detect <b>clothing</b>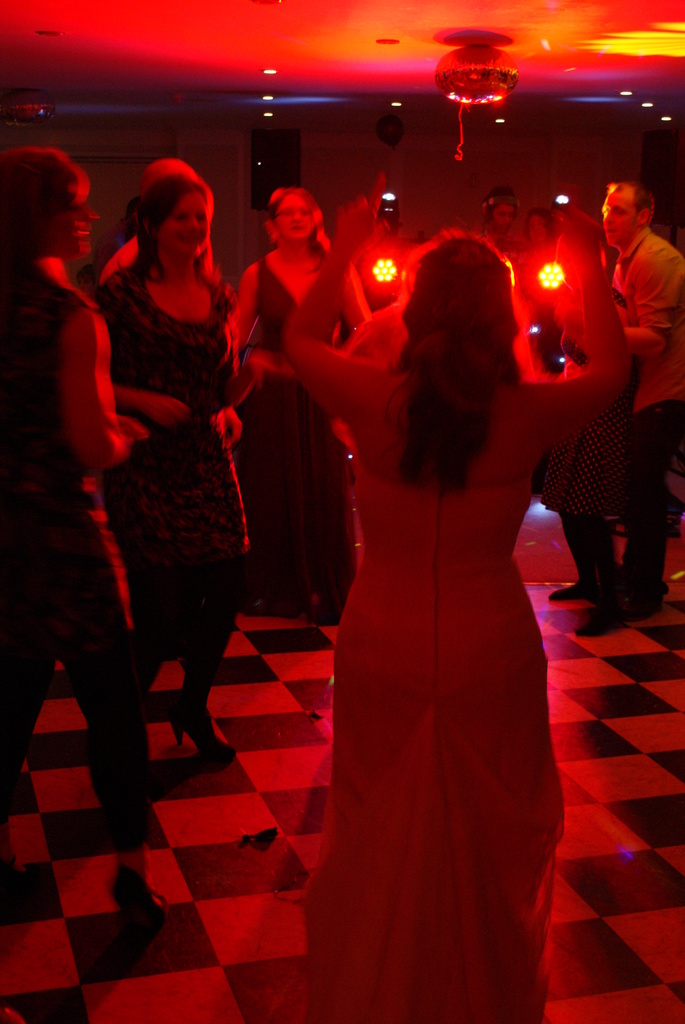
left=81, top=252, right=260, bottom=701
